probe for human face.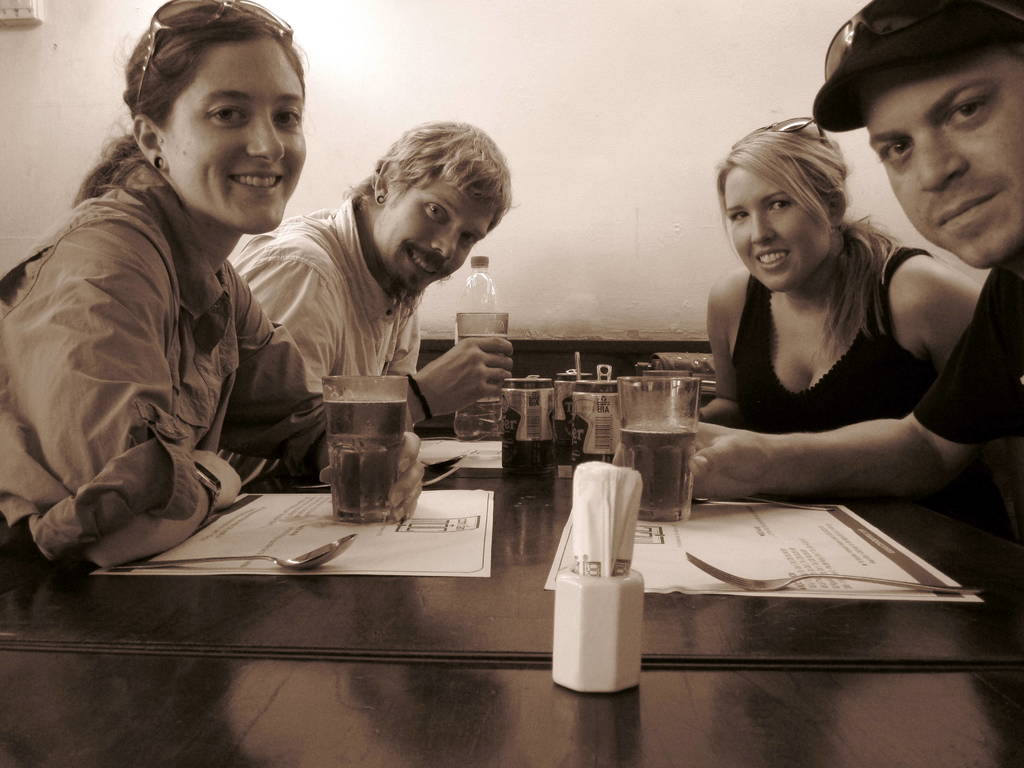
Probe result: (724,161,830,294).
